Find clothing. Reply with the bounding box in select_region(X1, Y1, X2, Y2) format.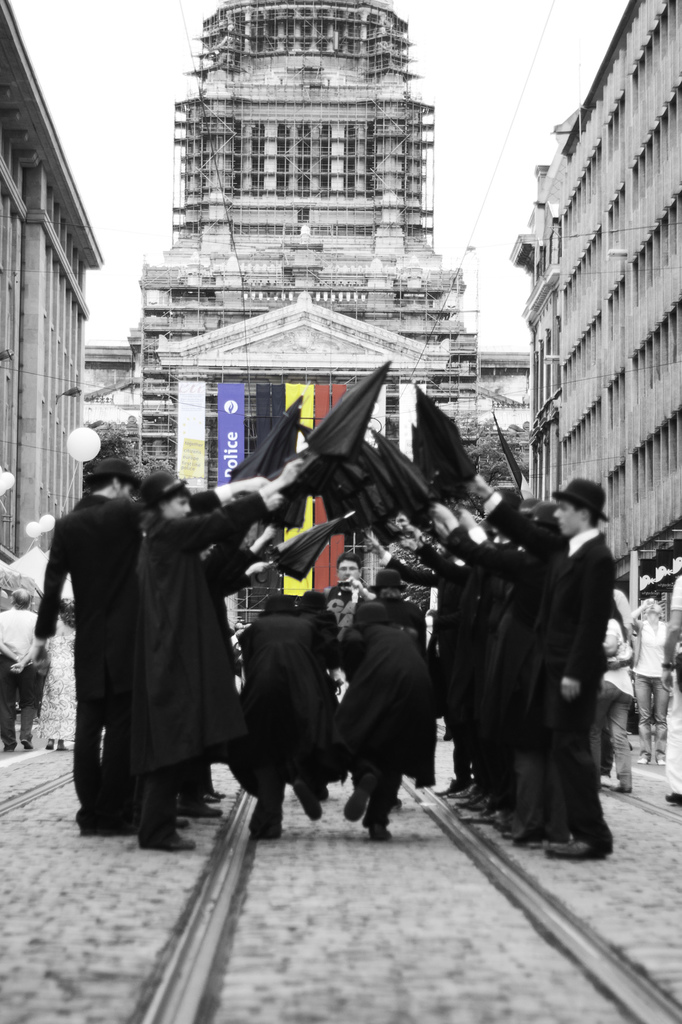
select_region(225, 604, 338, 798).
